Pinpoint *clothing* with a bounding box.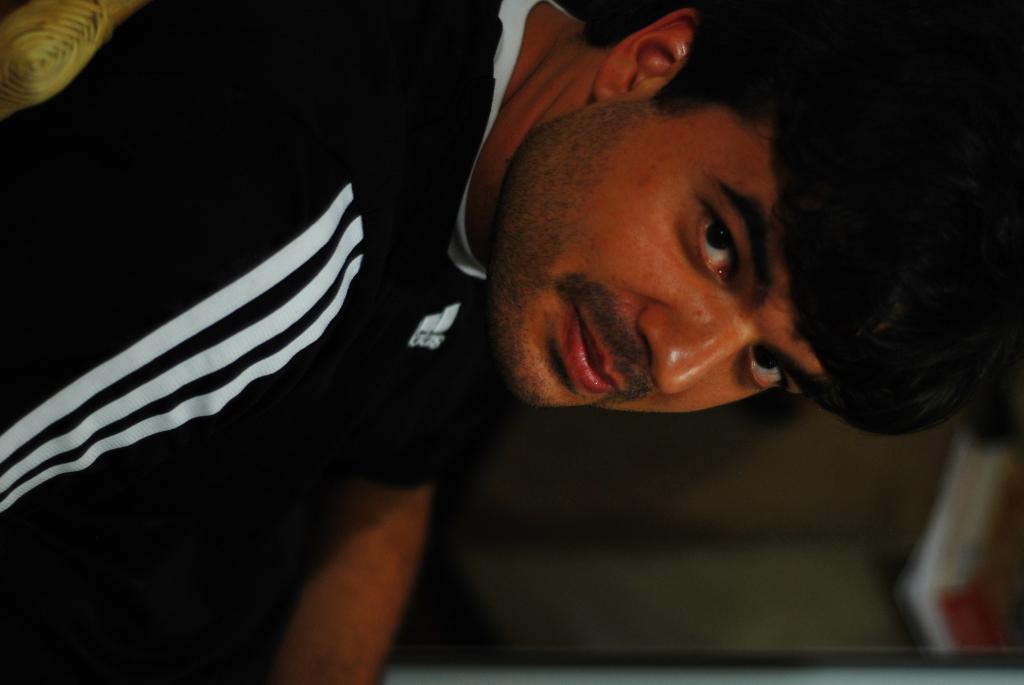
<box>0,0,581,684</box>.
